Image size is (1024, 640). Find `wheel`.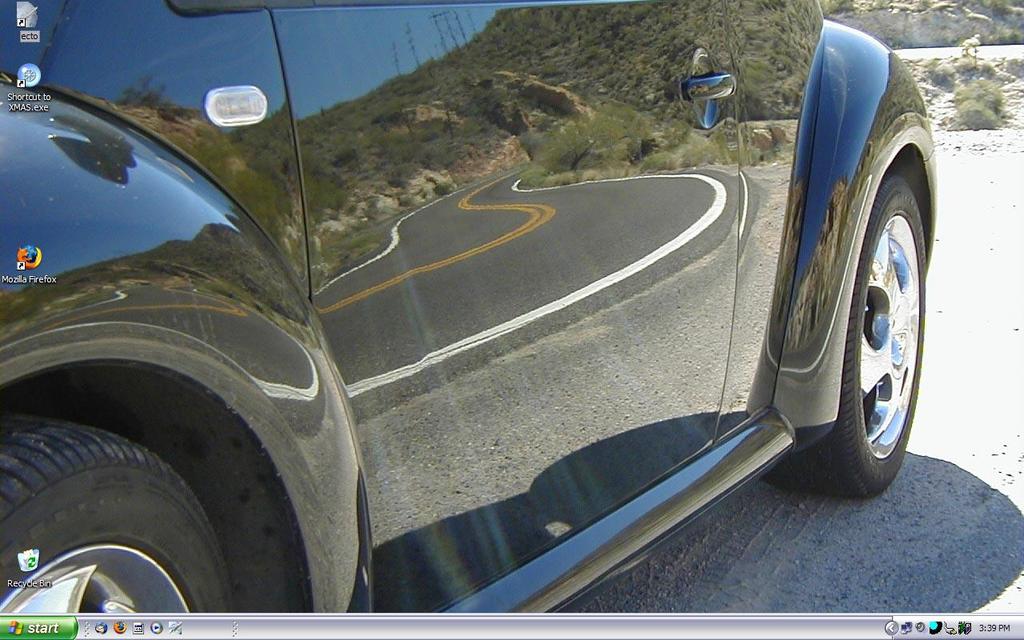
[left=0, top=410, right=234, bottom=610].
